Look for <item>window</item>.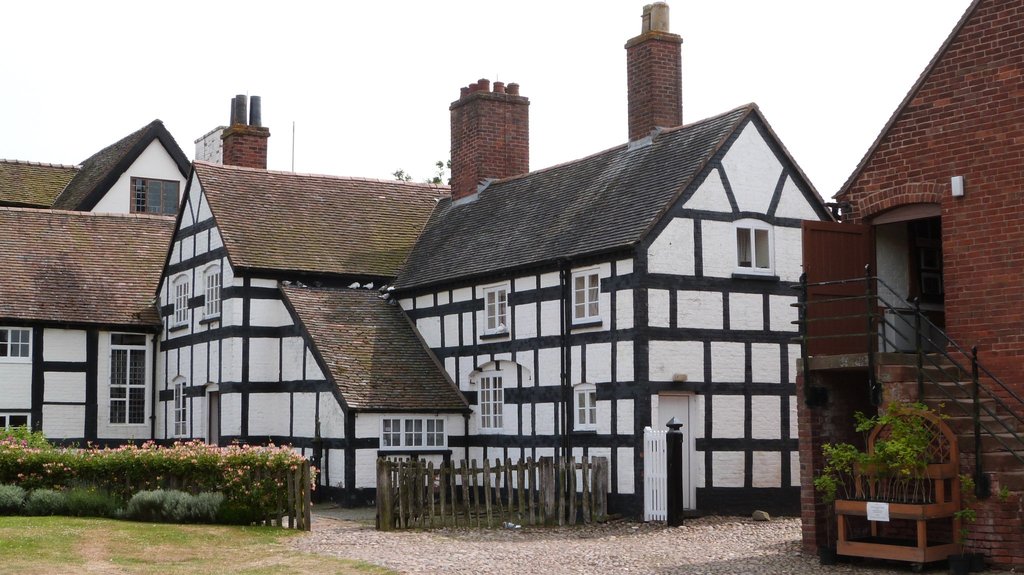
Found: 732,214,781,279.
